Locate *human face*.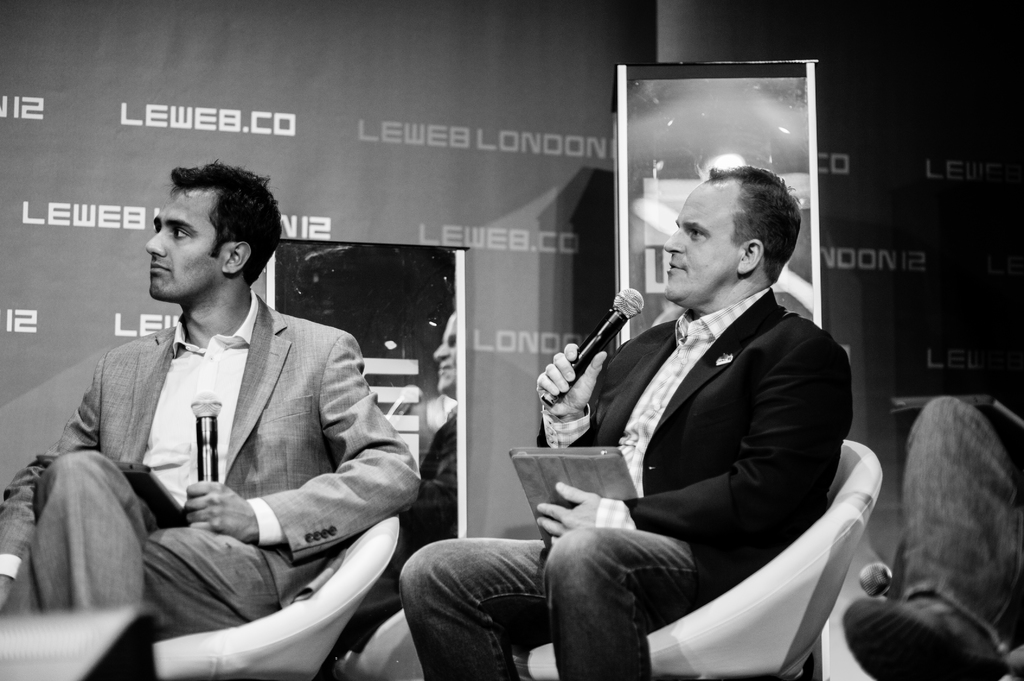
Bounding box: [left=141, top=184, right=207, bottom=297].
